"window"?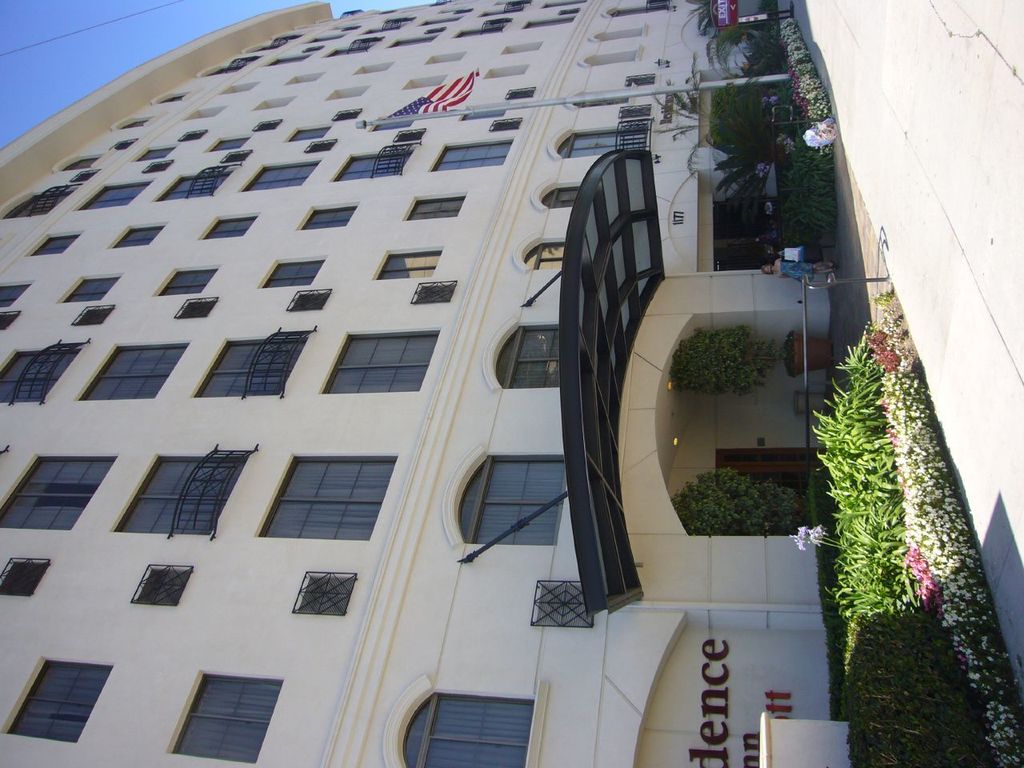
[106,136,138,150]
